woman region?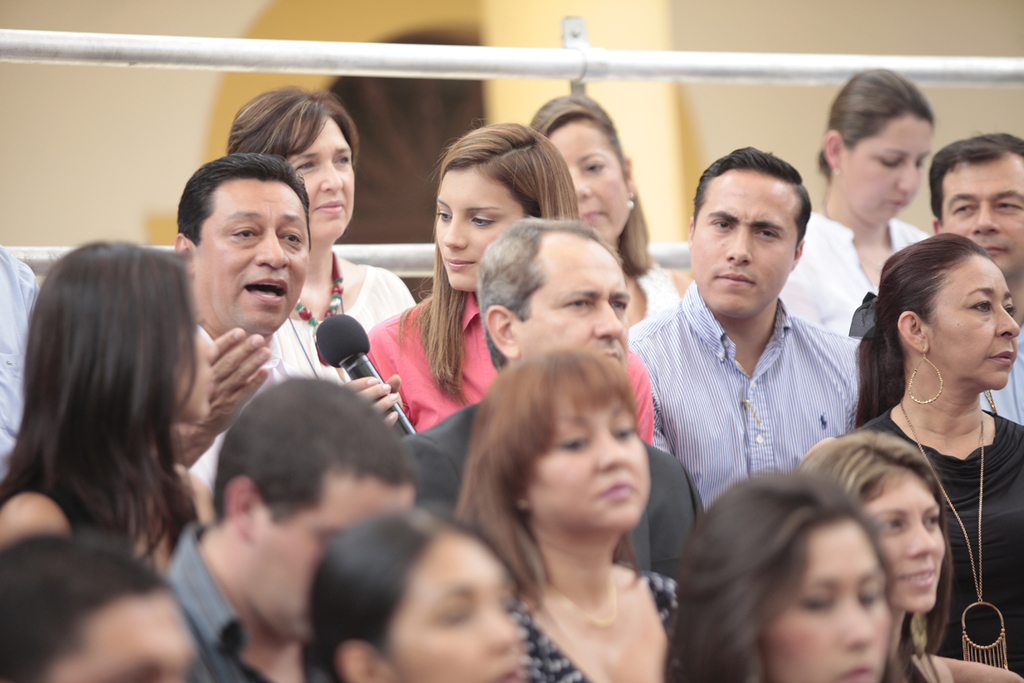
<box>219,81,420,390</box>
